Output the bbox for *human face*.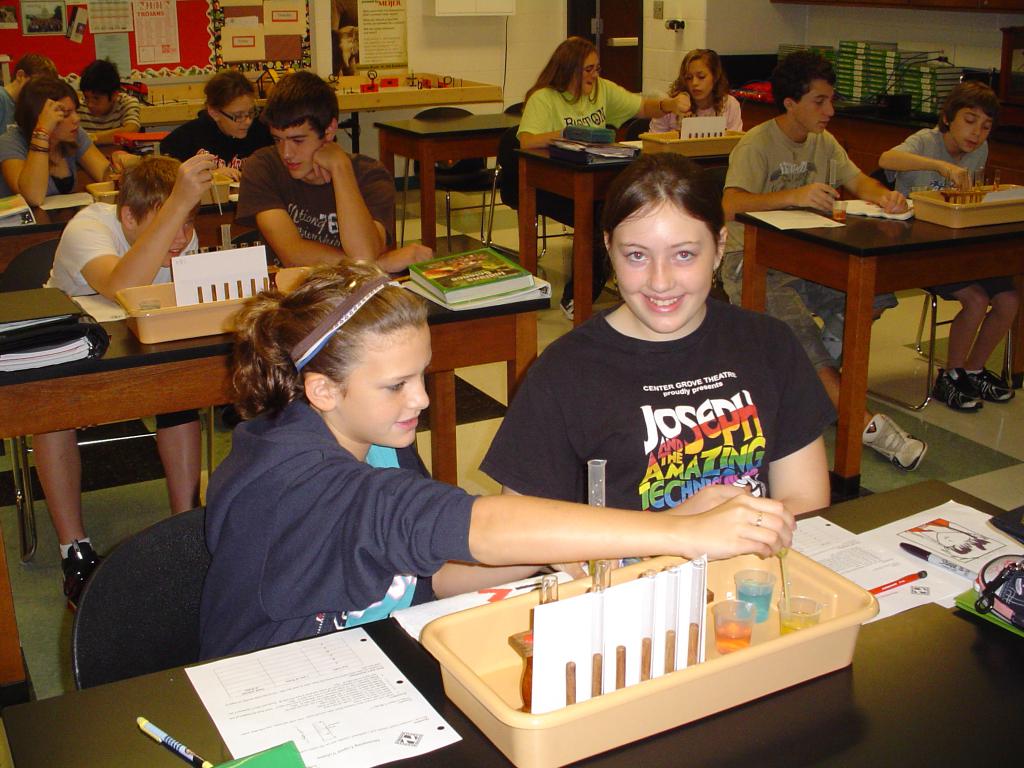
(215, 93, 253, 136).
